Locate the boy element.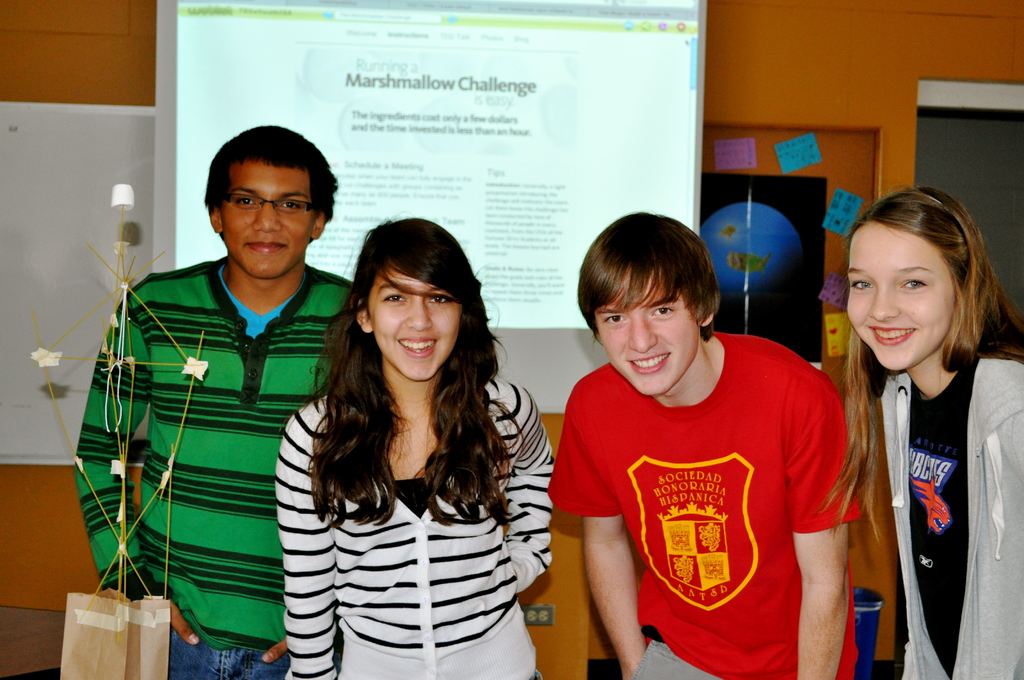
Element bbox: box=[70, 118, 363, 679].
